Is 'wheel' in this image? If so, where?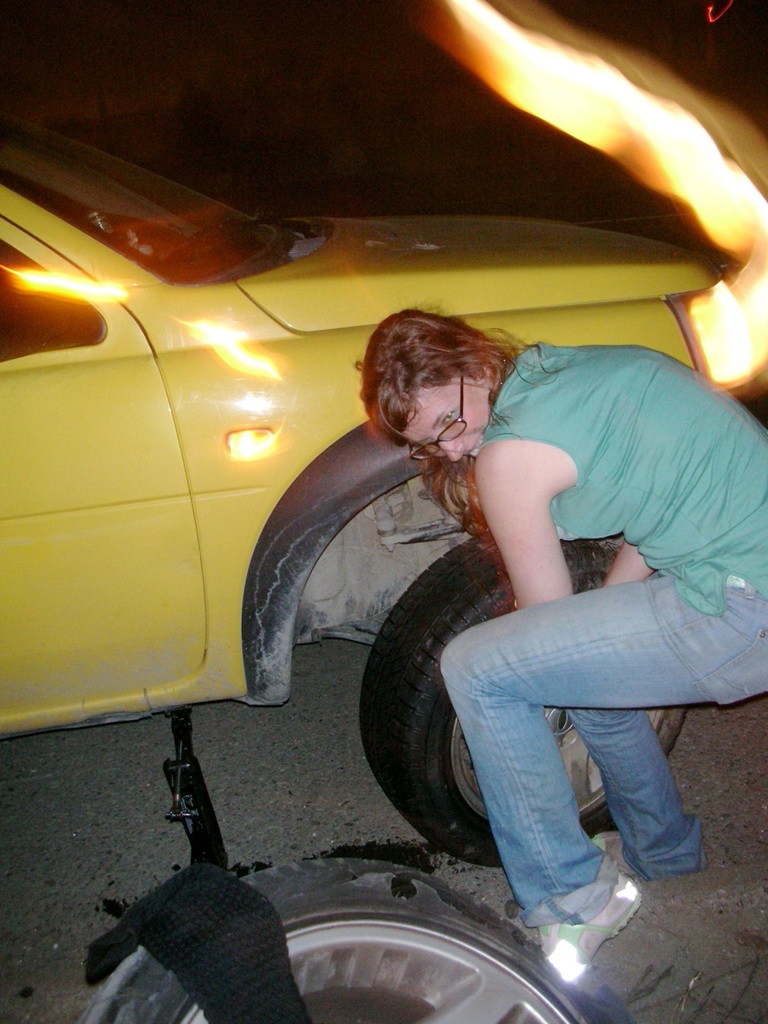
Yes, at locate(359, 536, 690, 877).
